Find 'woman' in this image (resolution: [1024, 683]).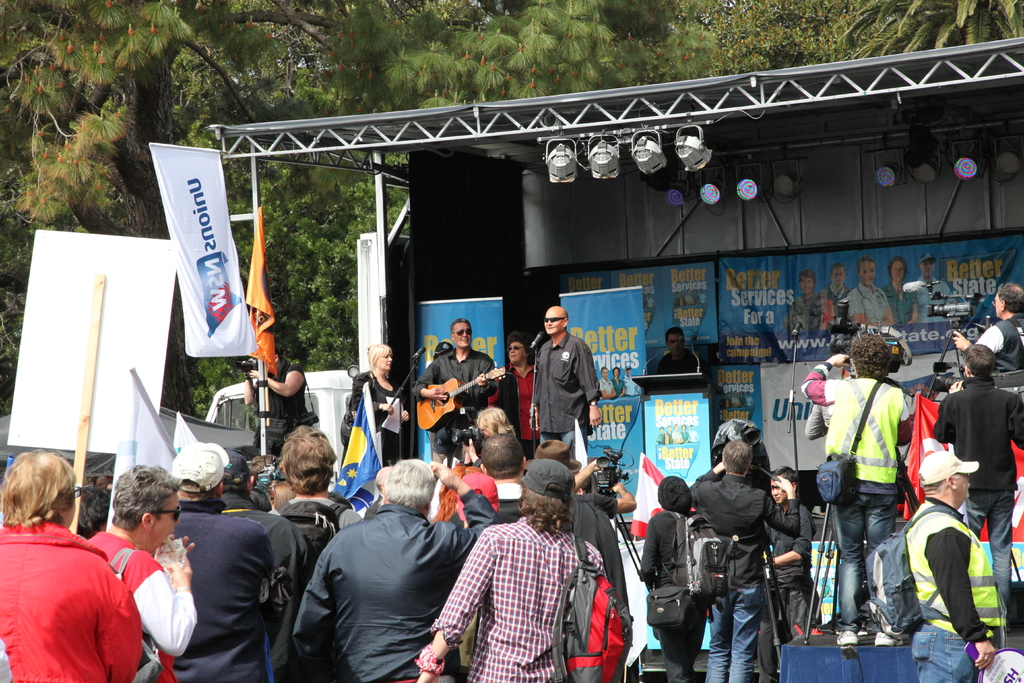
rect(499, 336, 535, 458).
